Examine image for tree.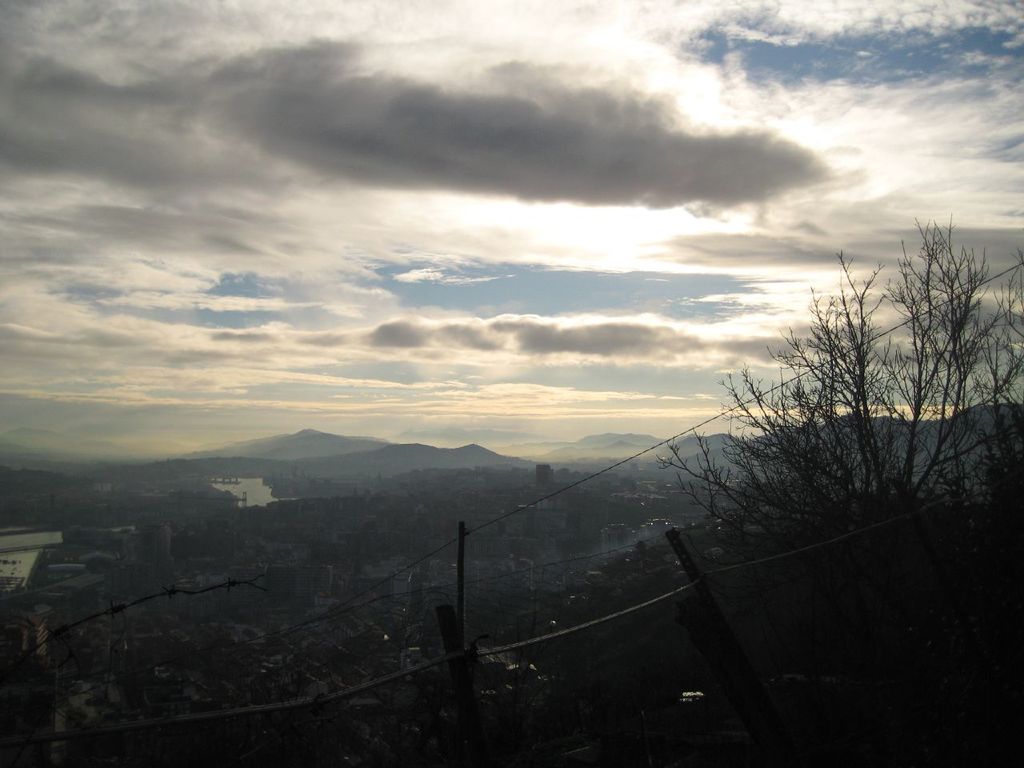
Examination result: 573,222,1023,735.
